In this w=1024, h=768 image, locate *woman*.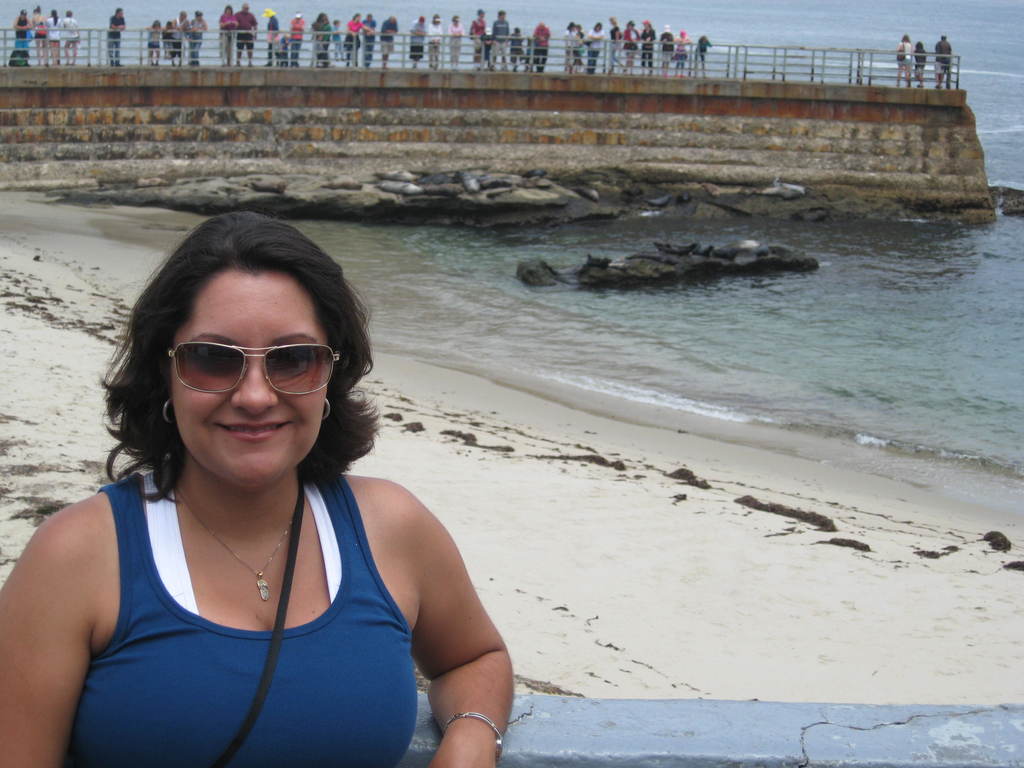
Bounding box: select_region(426, 13, 444, 72).
